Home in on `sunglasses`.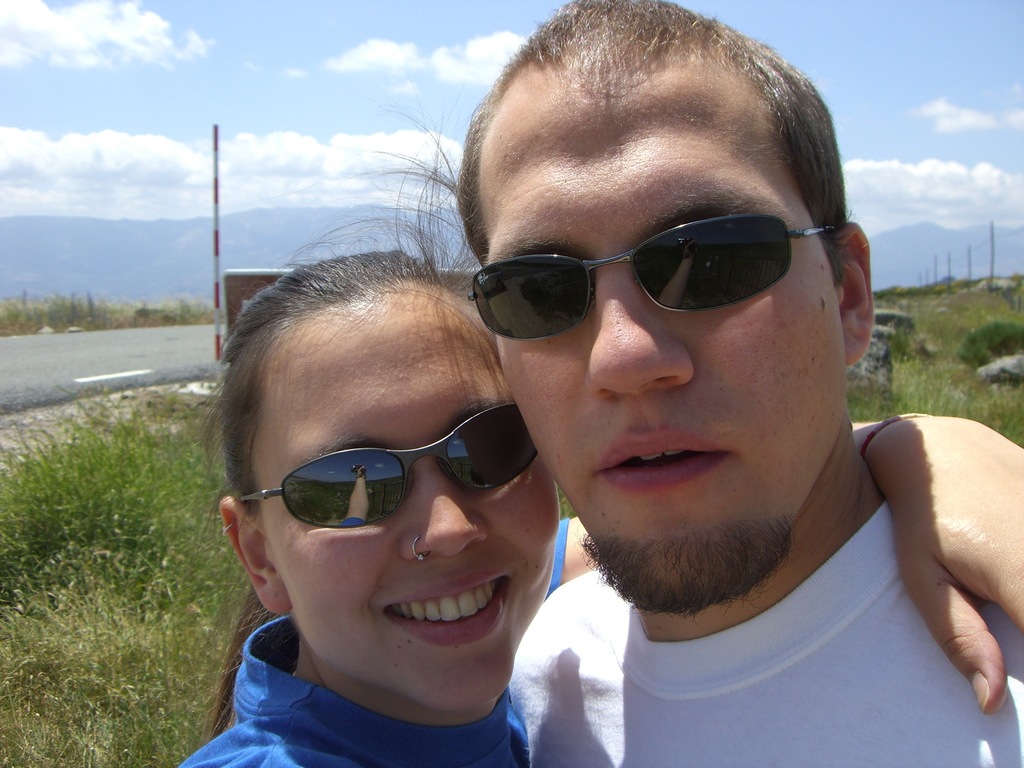
Homed in at 467:213:831:340.
